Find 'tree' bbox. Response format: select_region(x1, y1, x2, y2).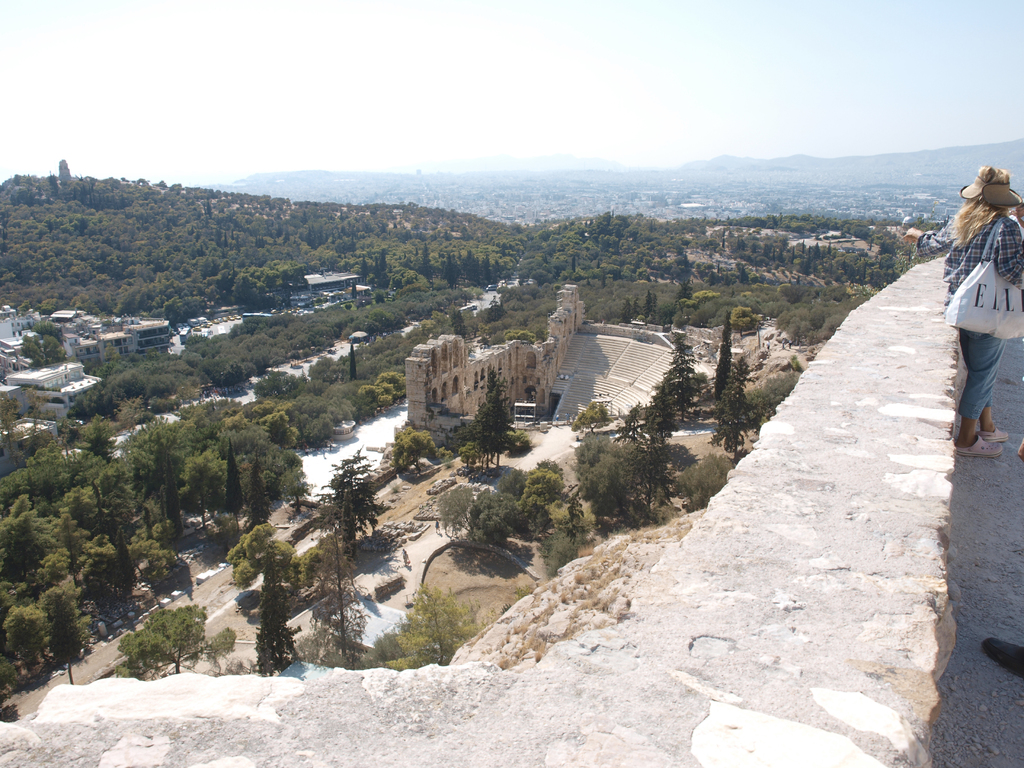
select_region(250, 540, 303, 678).
